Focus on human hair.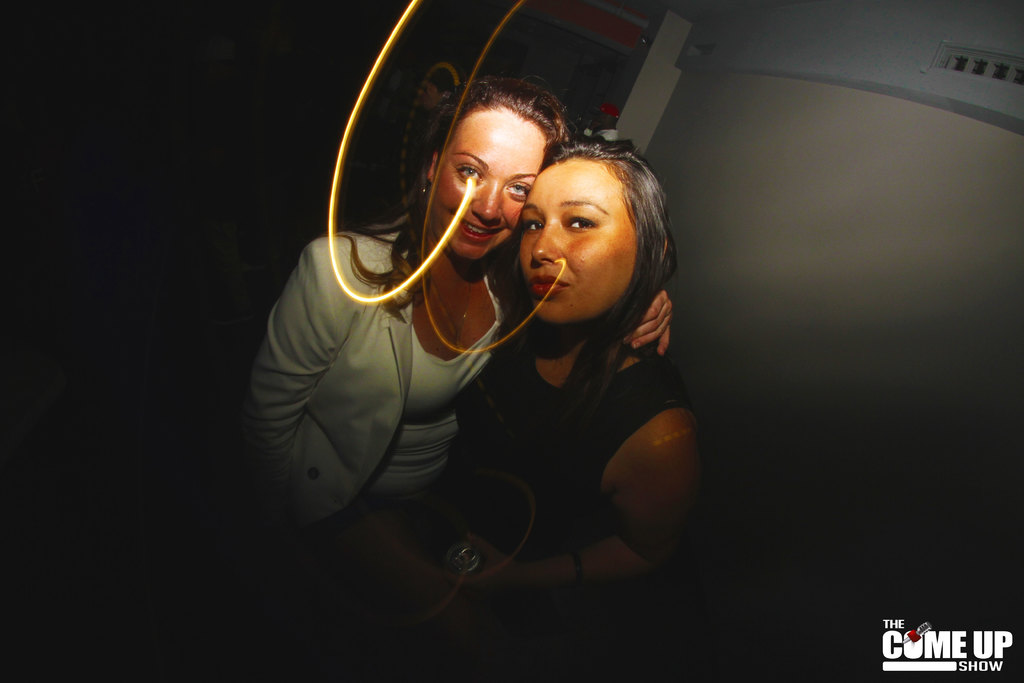
Focused at 497, 131, 682, 449.
